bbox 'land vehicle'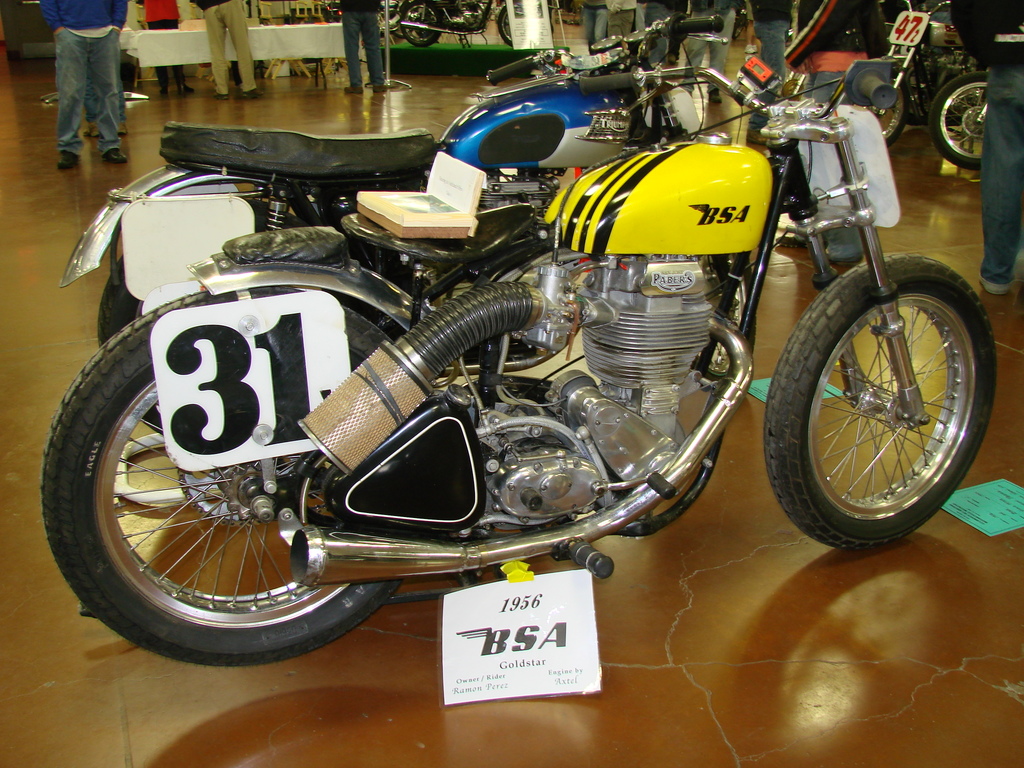
crop(61, 13, 723, 436)
